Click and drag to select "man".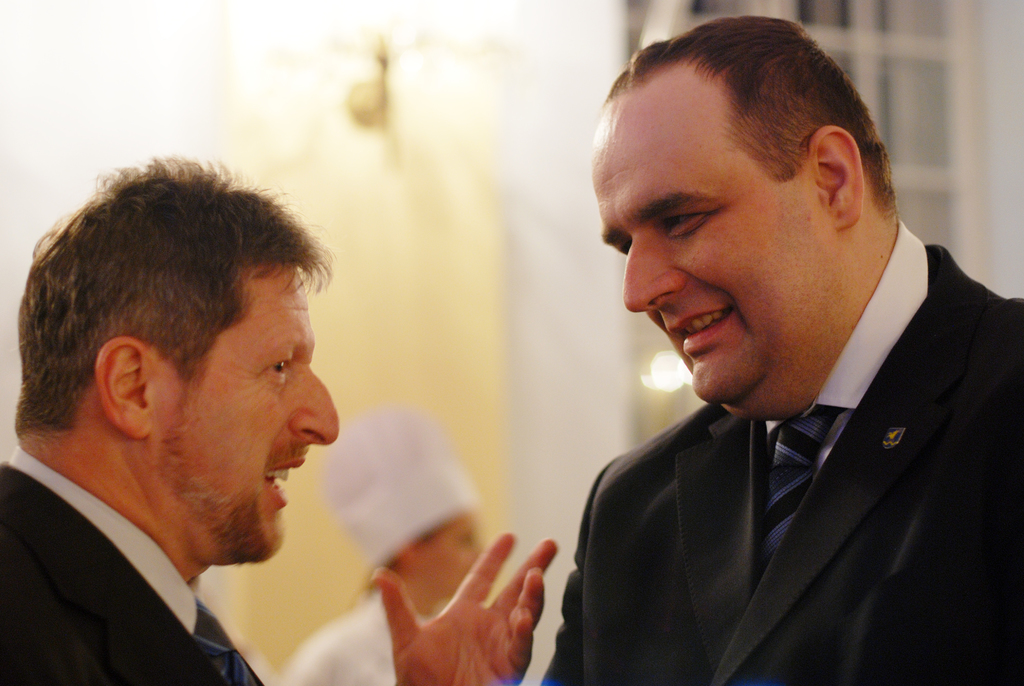
Selection: locate(0, 158, 536, 685).
